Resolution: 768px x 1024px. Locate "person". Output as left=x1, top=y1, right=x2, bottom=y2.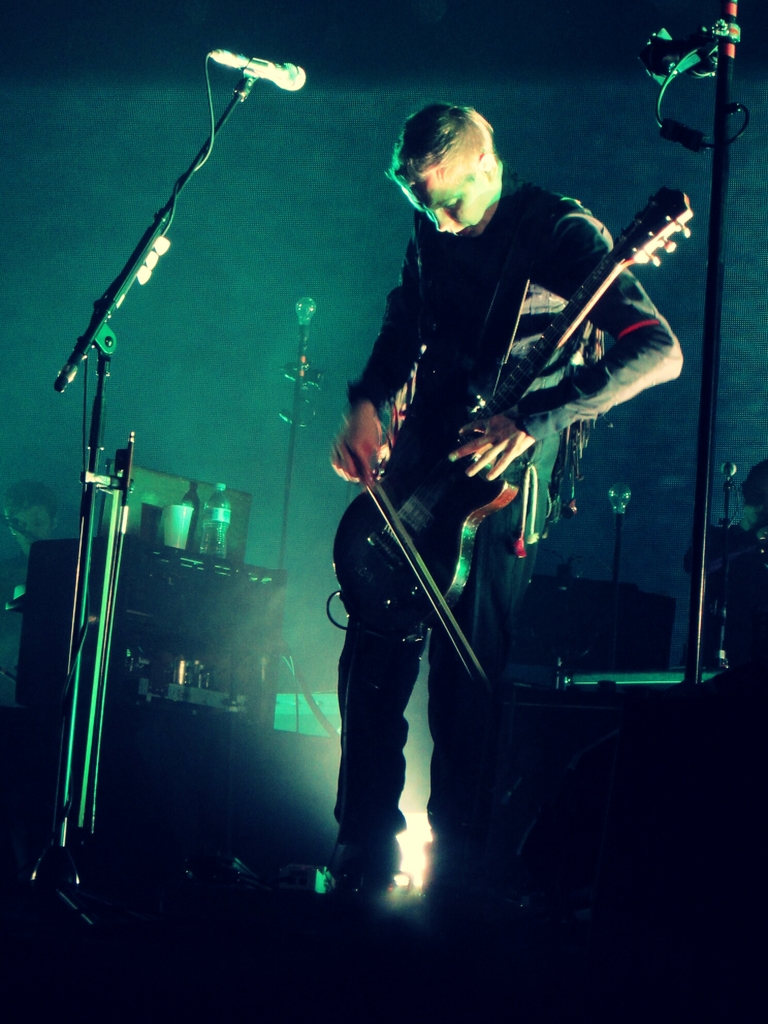
left=322, top=100, right=682, bottom=900.
